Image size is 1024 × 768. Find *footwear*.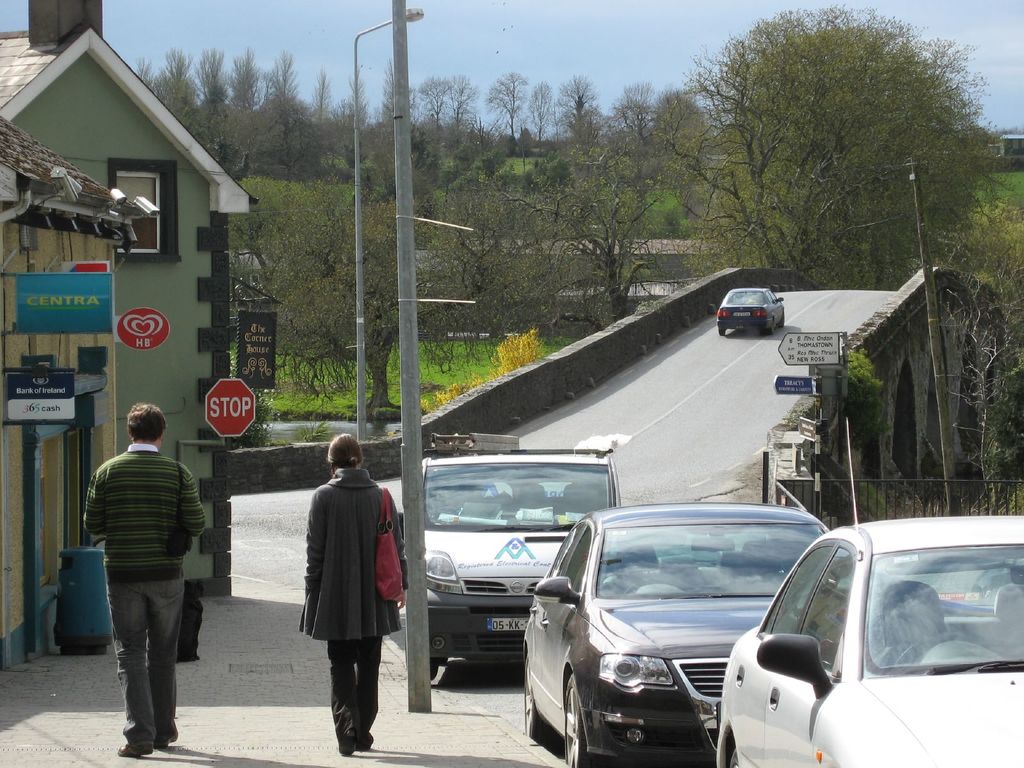
bbox=(113, 742, 154, 757).
